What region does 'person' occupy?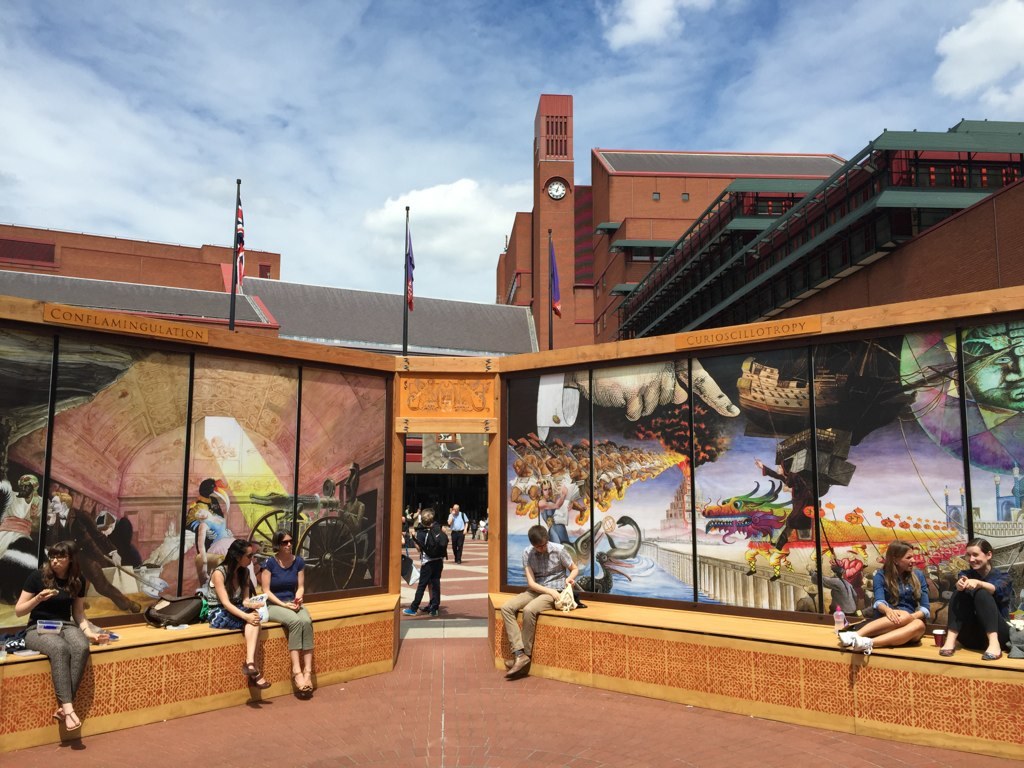
835:537:929:654.
